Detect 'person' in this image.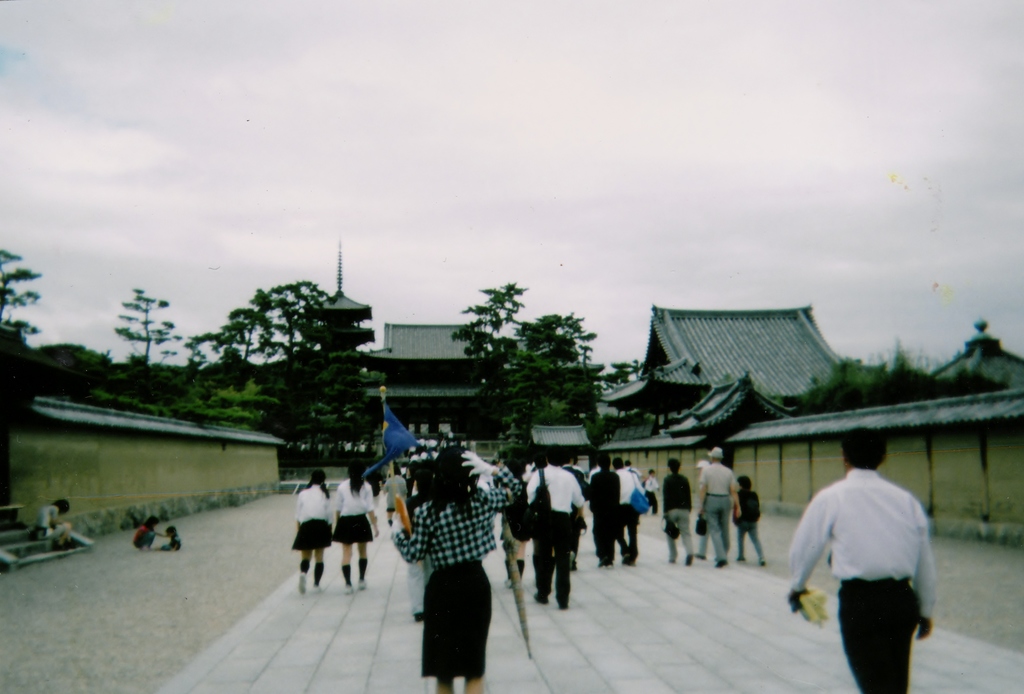
Detection: crop(613, 455, 650, 557).
